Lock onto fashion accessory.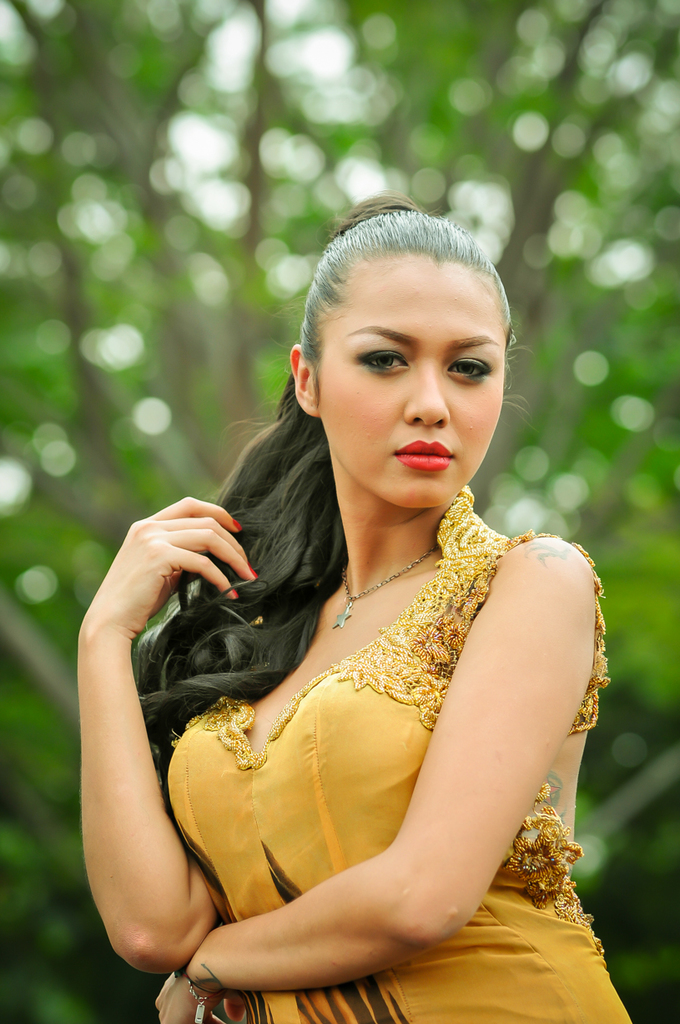
Locked: [x1=173, y1=964, x2=233, y2=1023].
